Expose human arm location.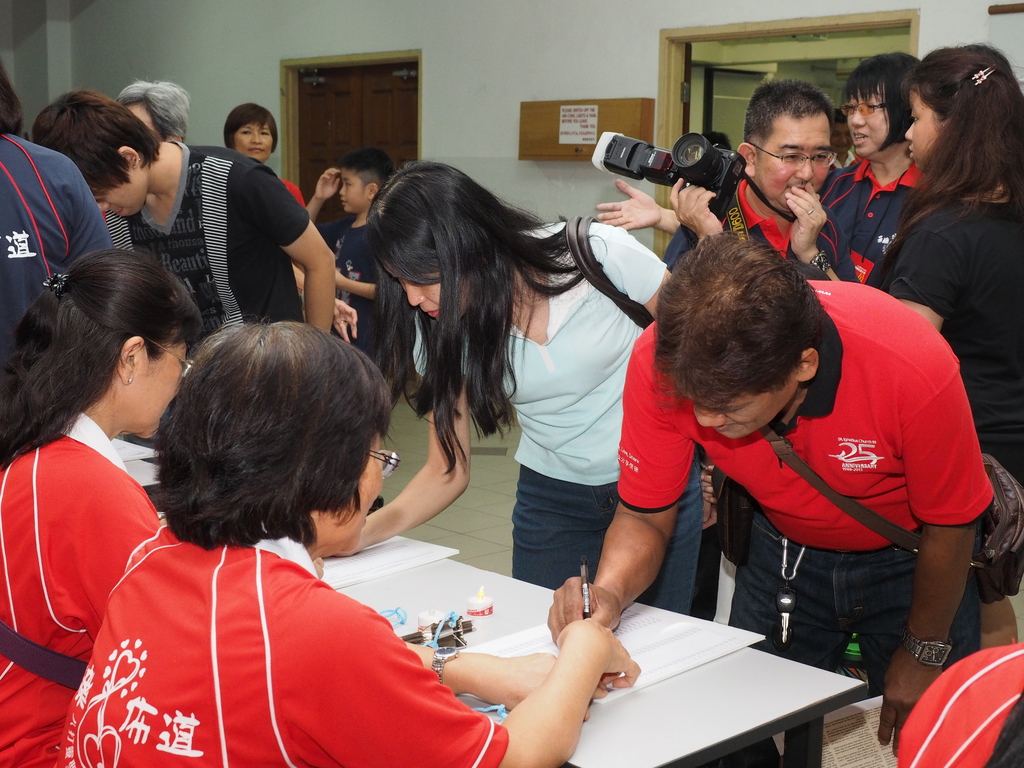
Exposed at box(464, 566, 657, 747).
